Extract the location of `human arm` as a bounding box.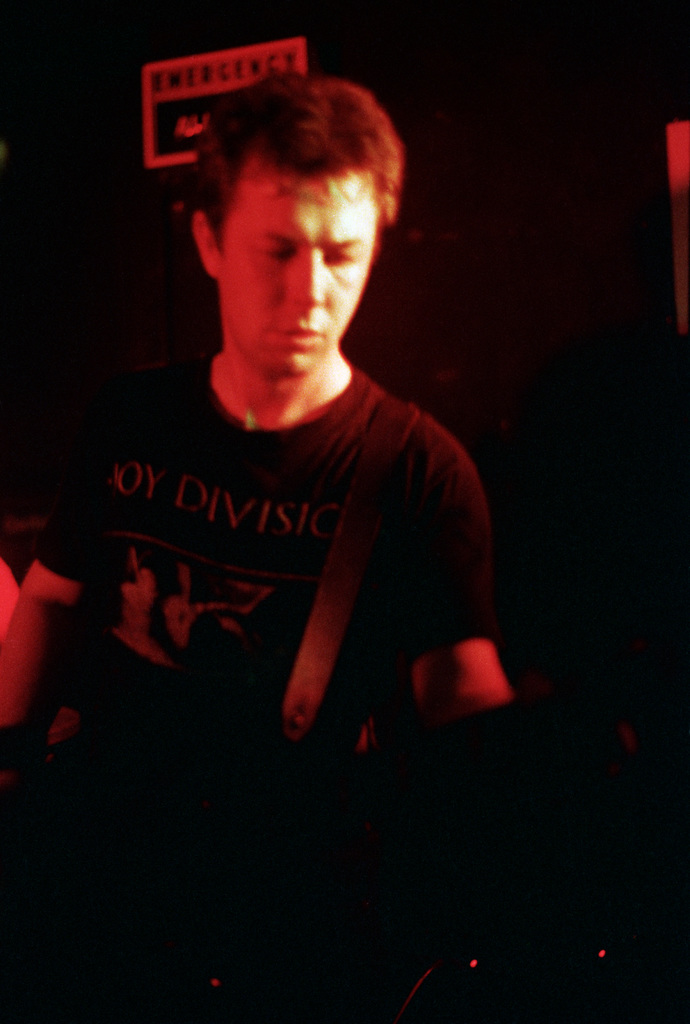
(0,438,108,749).
